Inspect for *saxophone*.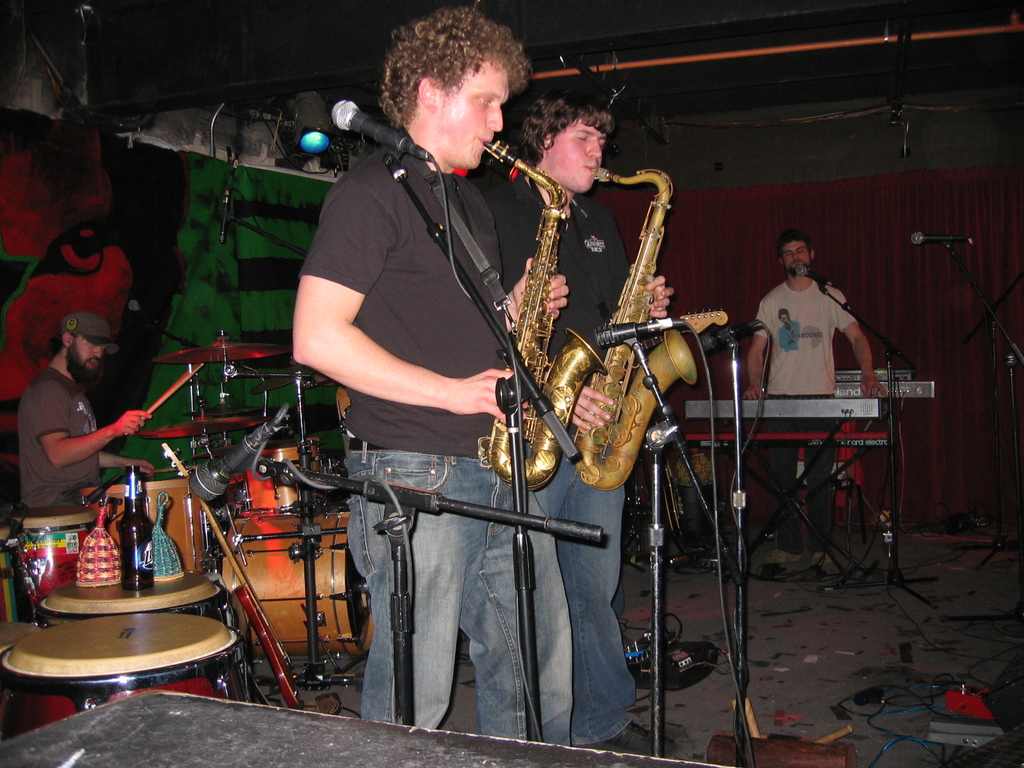
Inspection: pyautogui.locateOnScreen(486, 140, 606, 494).
